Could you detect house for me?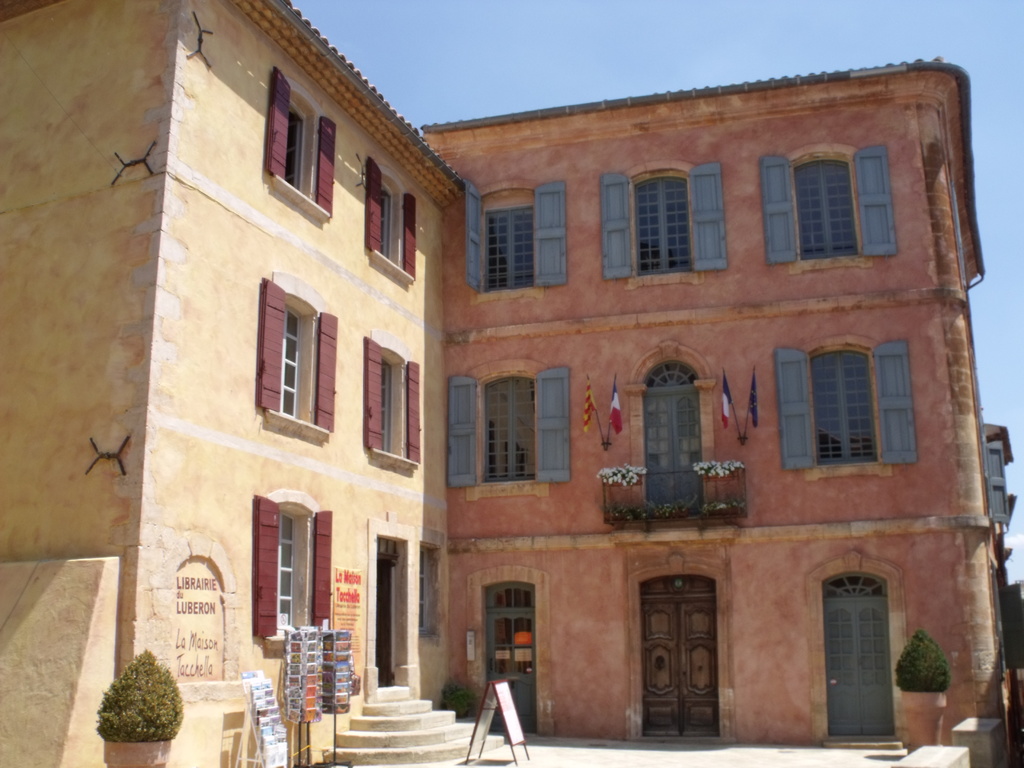
Detection result: 0,0,469,767.
